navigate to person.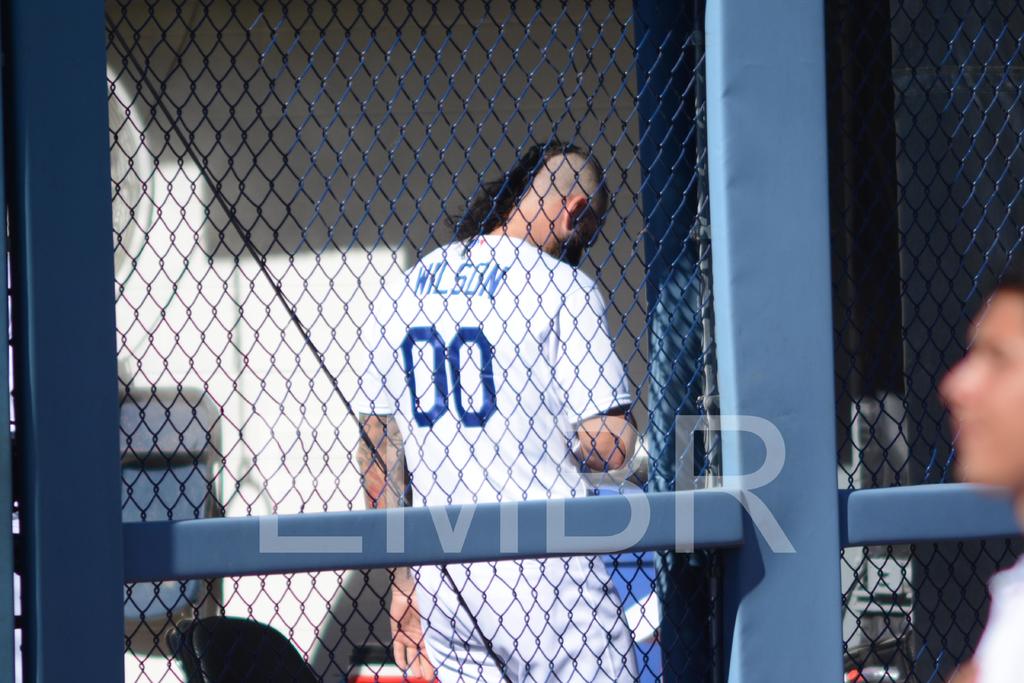
Navigation target: 939/276/1023/682.
